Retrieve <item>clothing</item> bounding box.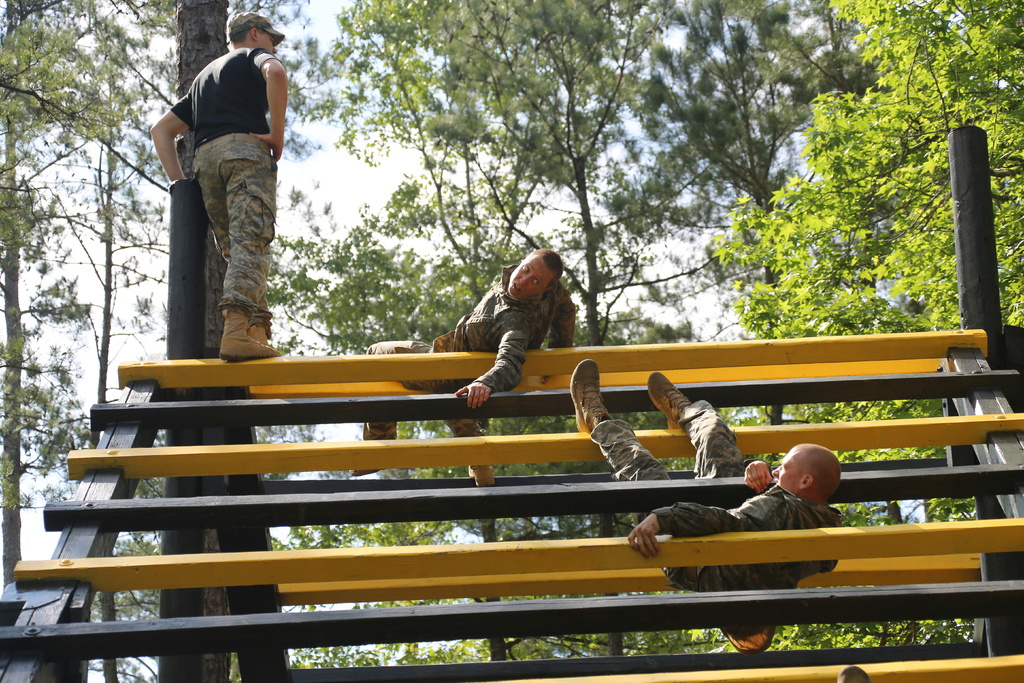
Bounding box: l=577, t=388, r=851, b=614.
